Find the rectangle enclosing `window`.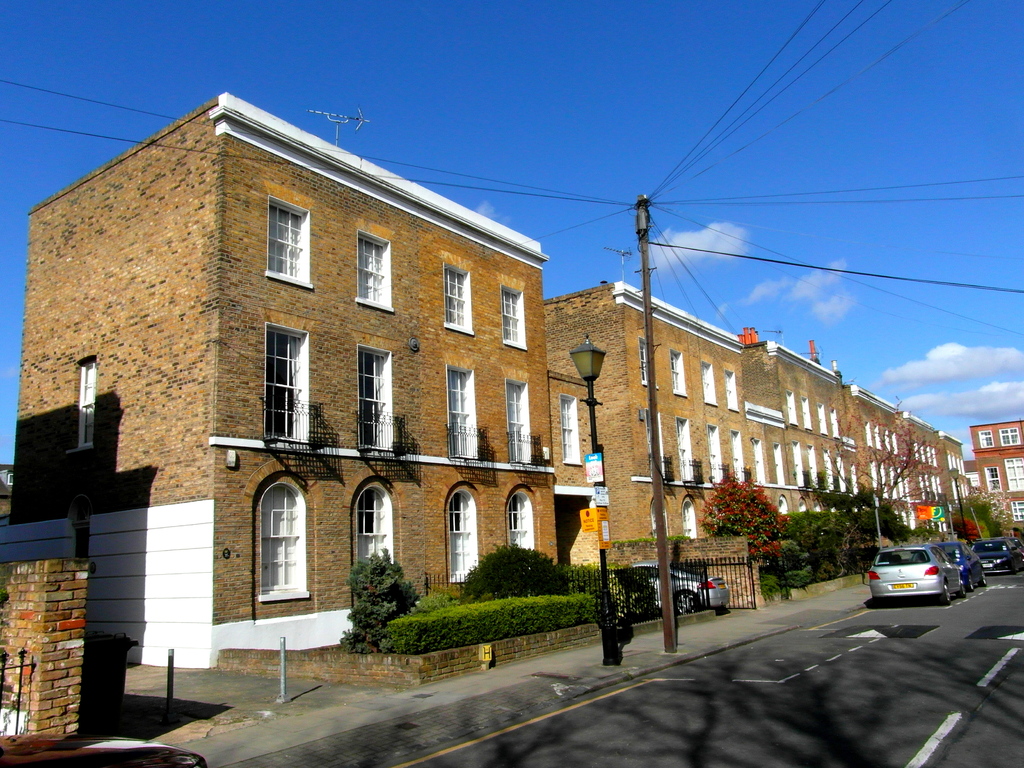
x1=837 y1=456 x2=850 y2=495.
